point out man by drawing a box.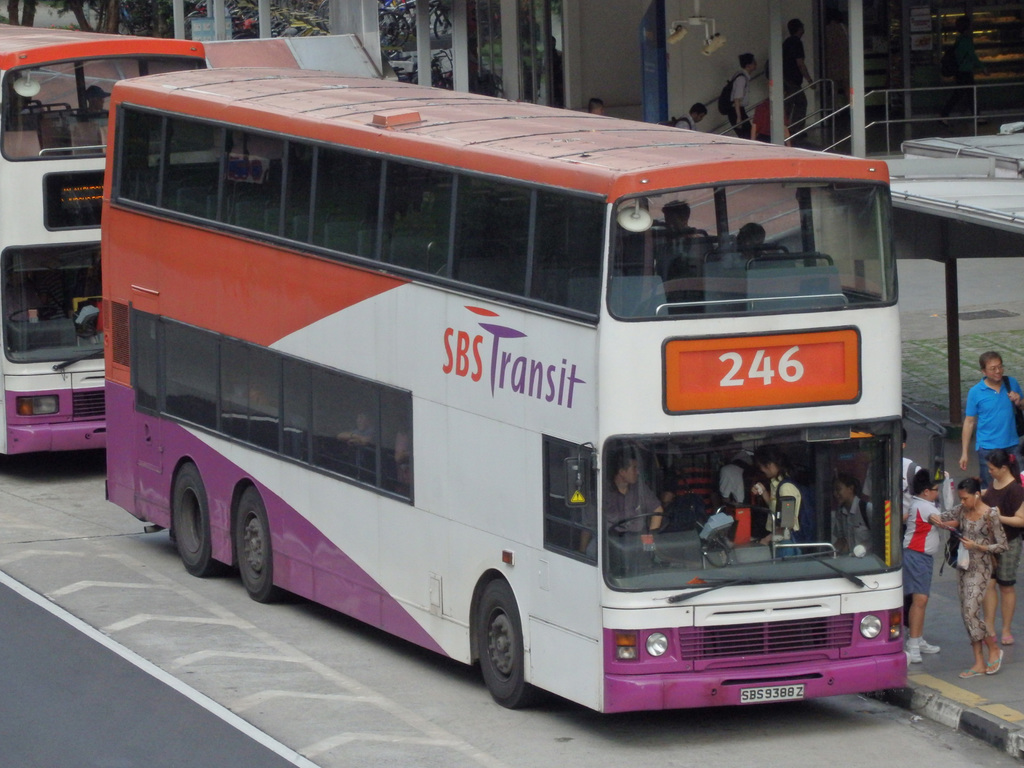
783/17/817/141.
